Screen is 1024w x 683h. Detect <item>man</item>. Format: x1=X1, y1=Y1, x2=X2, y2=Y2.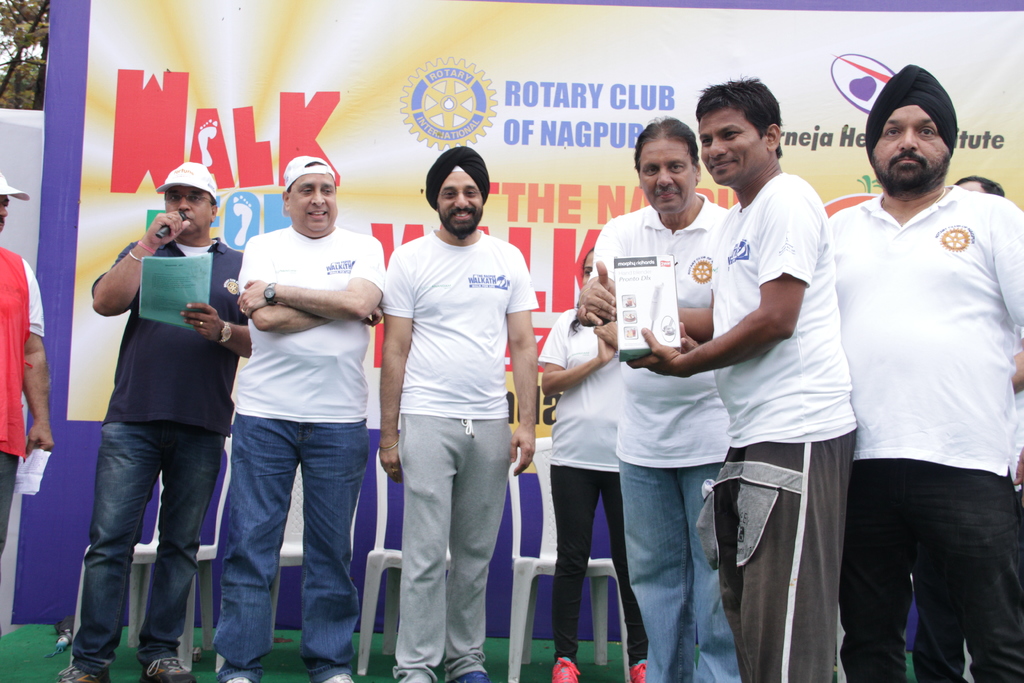
x1=817, y1=45, x2=1016, y2=680.
